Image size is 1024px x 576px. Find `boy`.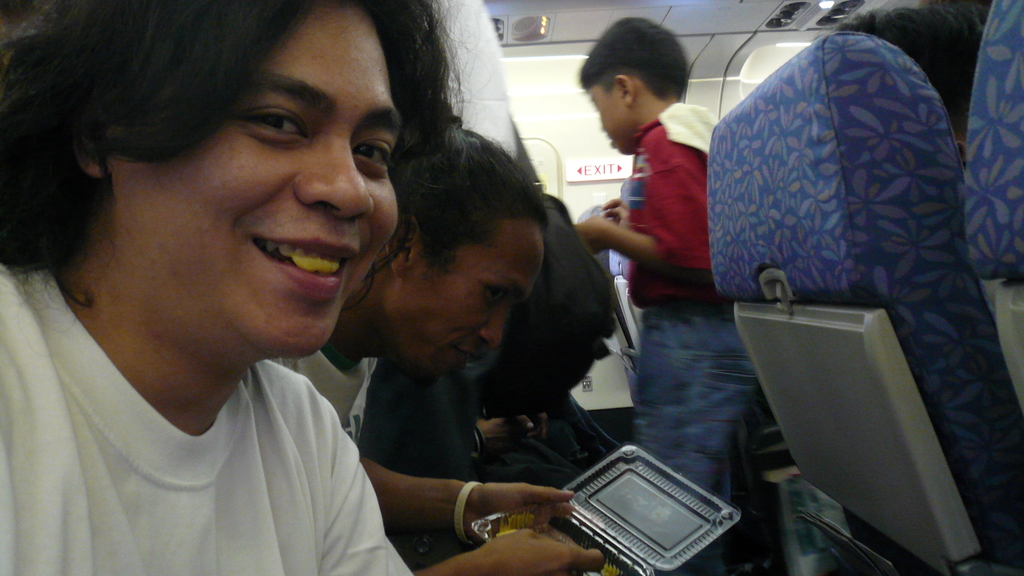
[572,20,763,575].
